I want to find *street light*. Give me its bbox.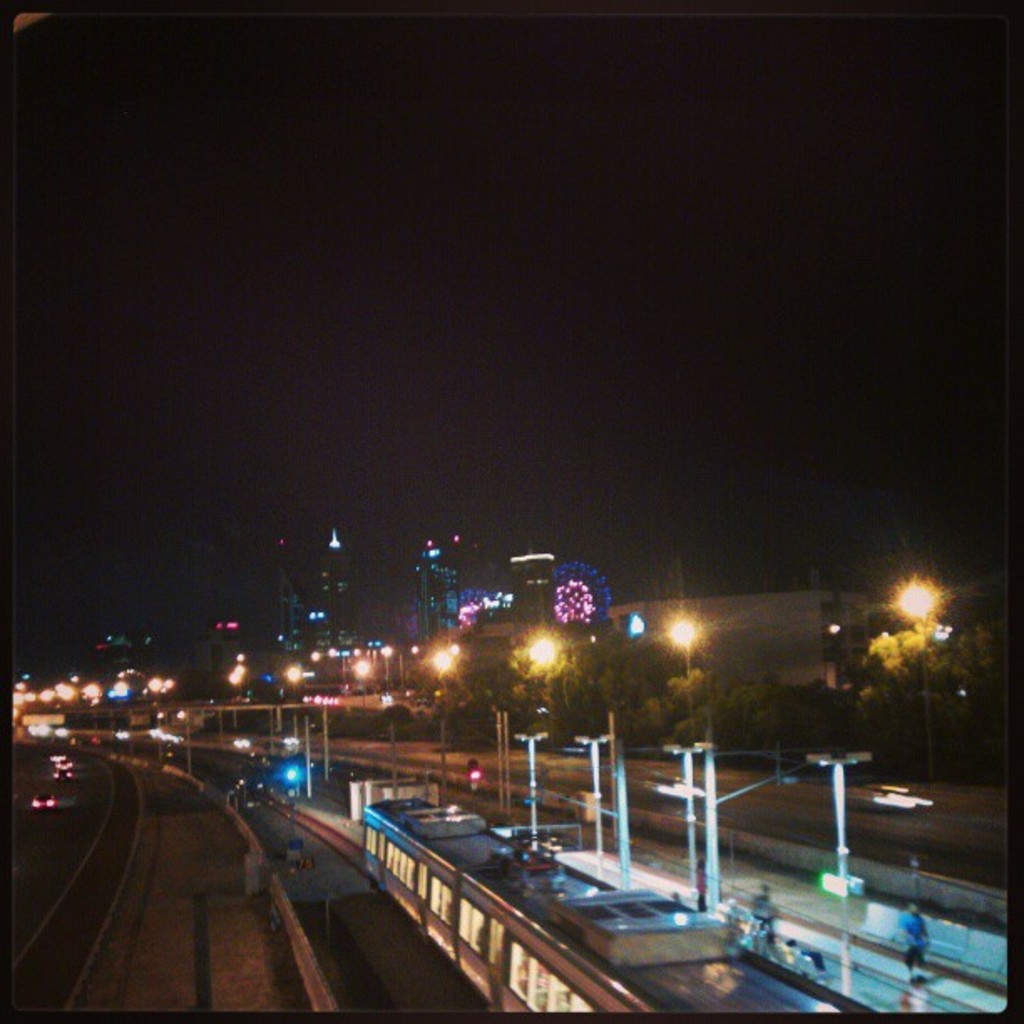
<region>813, 751, 868, 997</region>.
